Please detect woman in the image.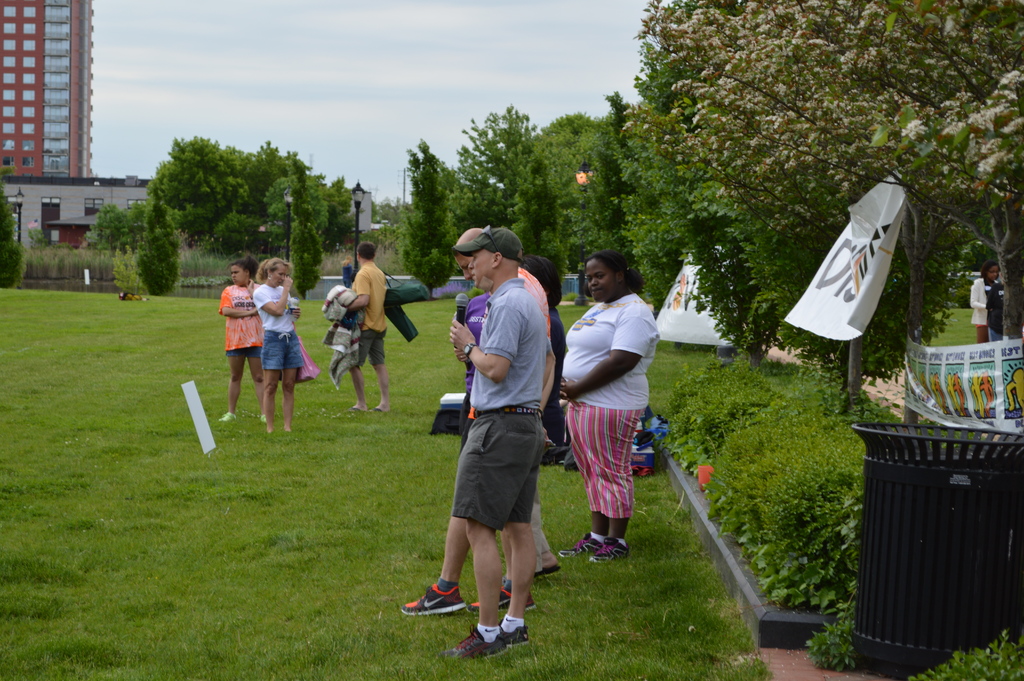
253:254:295:429.
